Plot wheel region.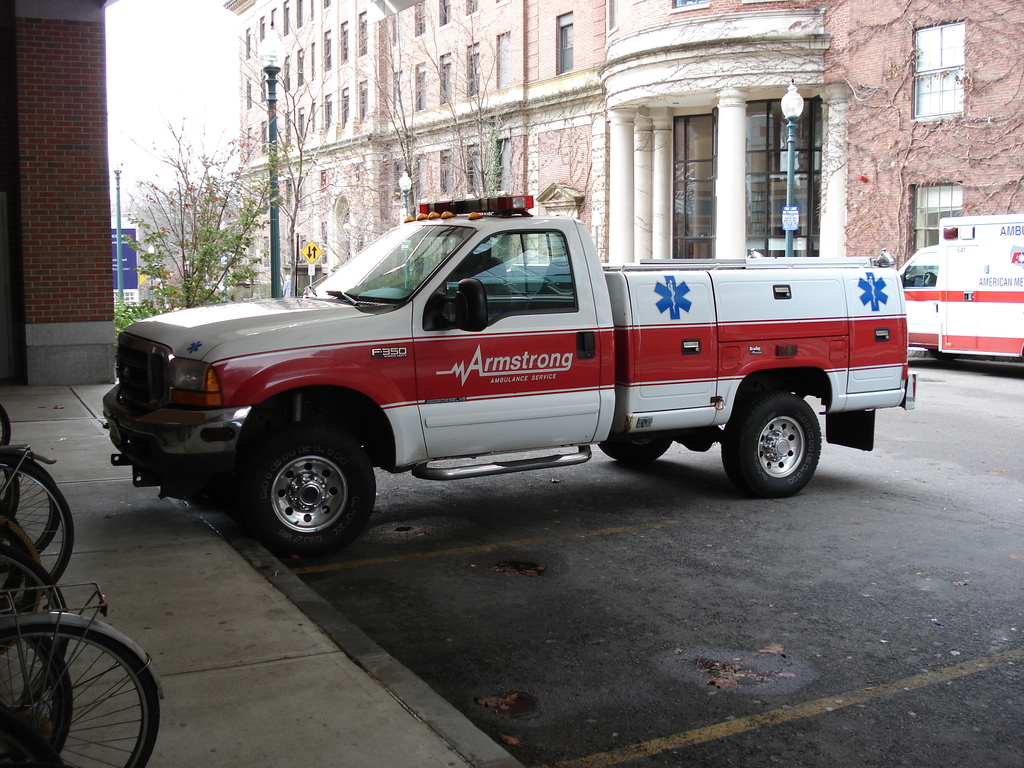
Plotted at (0,448,72,590).
